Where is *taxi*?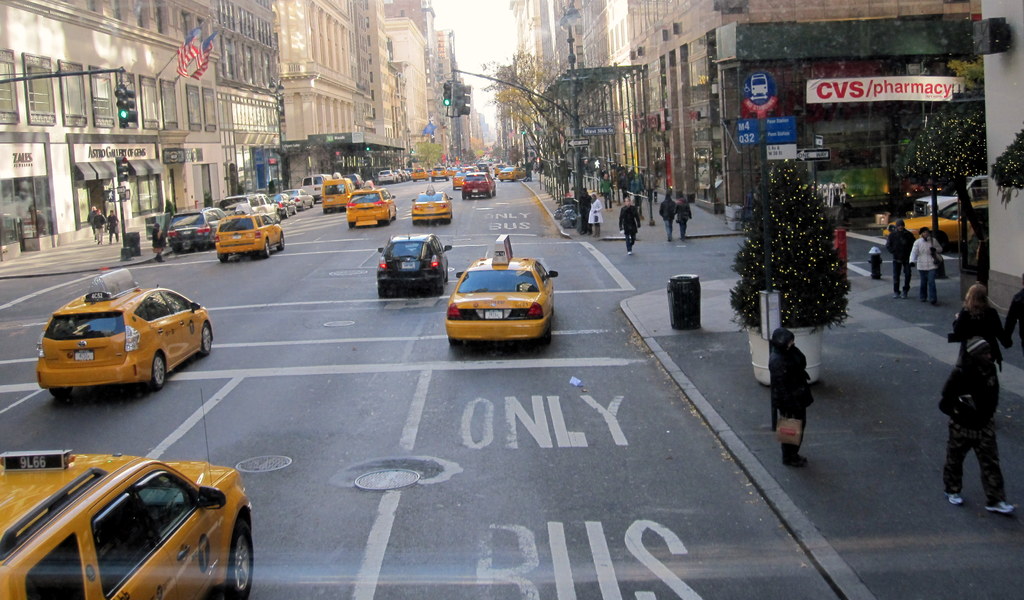
{"x1": 213, "y1": 204, "x2": 286, "y2": 267}.
